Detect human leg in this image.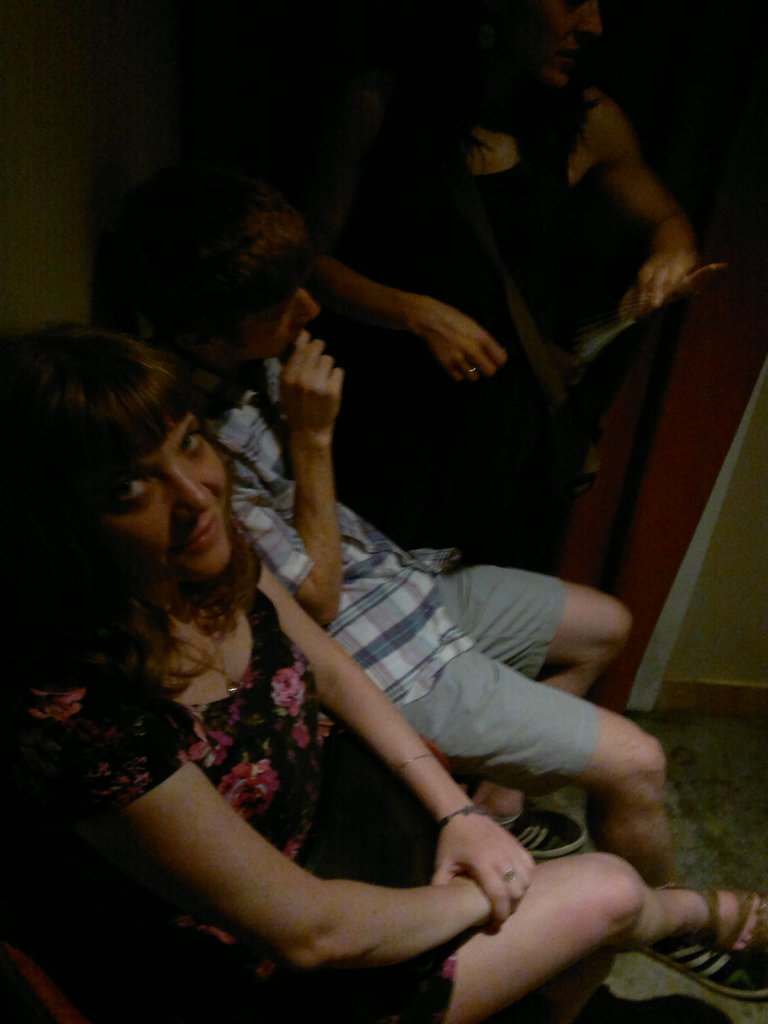
Detection: (338, 648, 767, 1006).
